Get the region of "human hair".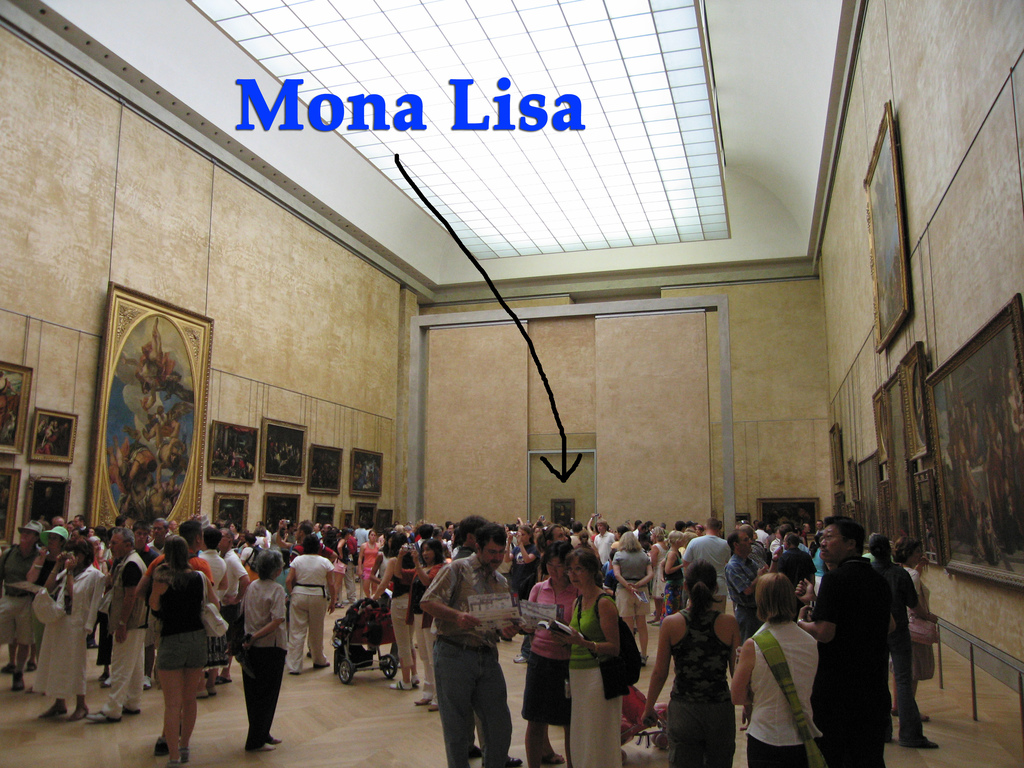
{"x1": 477, "y1": 521, "x2": 510, "y2": 558}.
